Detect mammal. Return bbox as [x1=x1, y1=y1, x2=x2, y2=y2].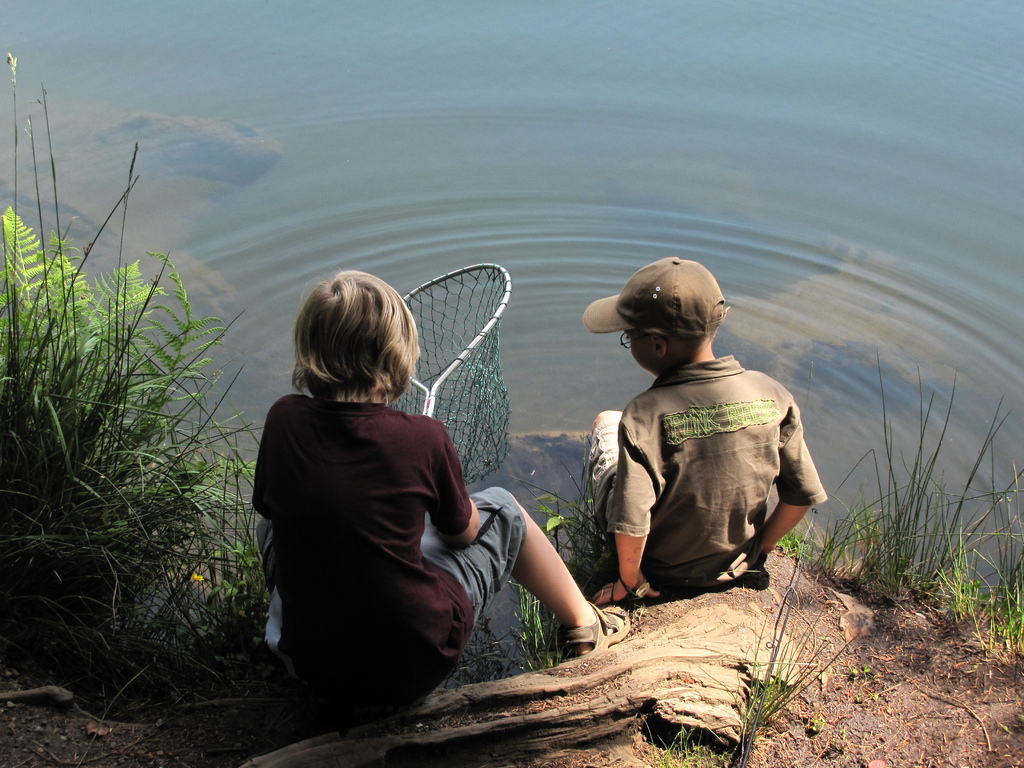
[x1=250, y1=265, x2=631, y2=723].
